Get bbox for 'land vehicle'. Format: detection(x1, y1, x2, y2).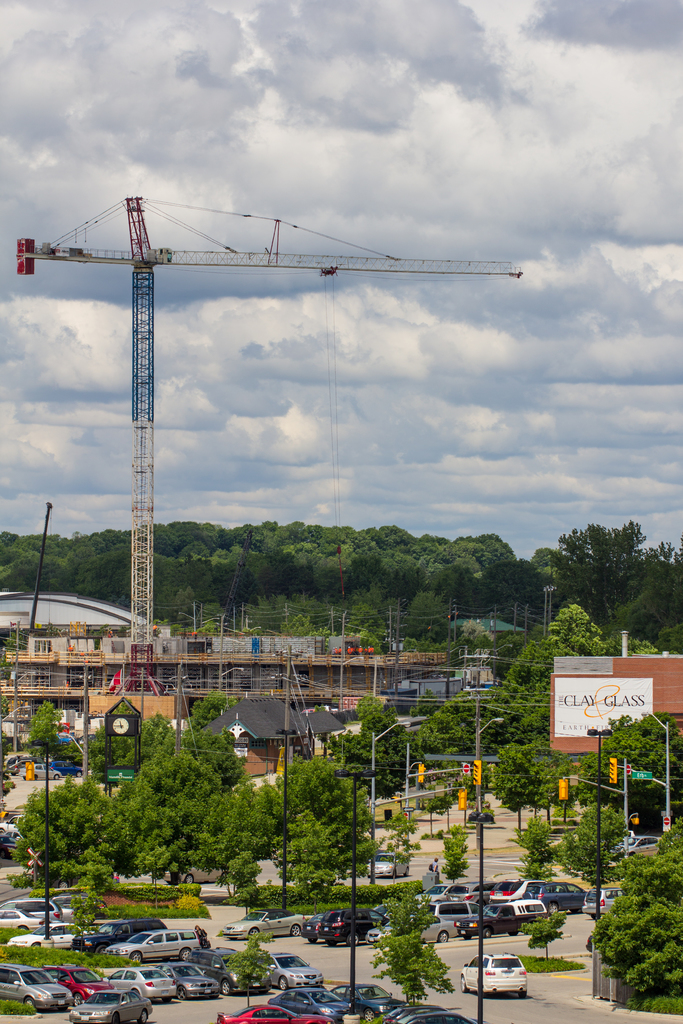
detection(458, 950, 525, 996).
